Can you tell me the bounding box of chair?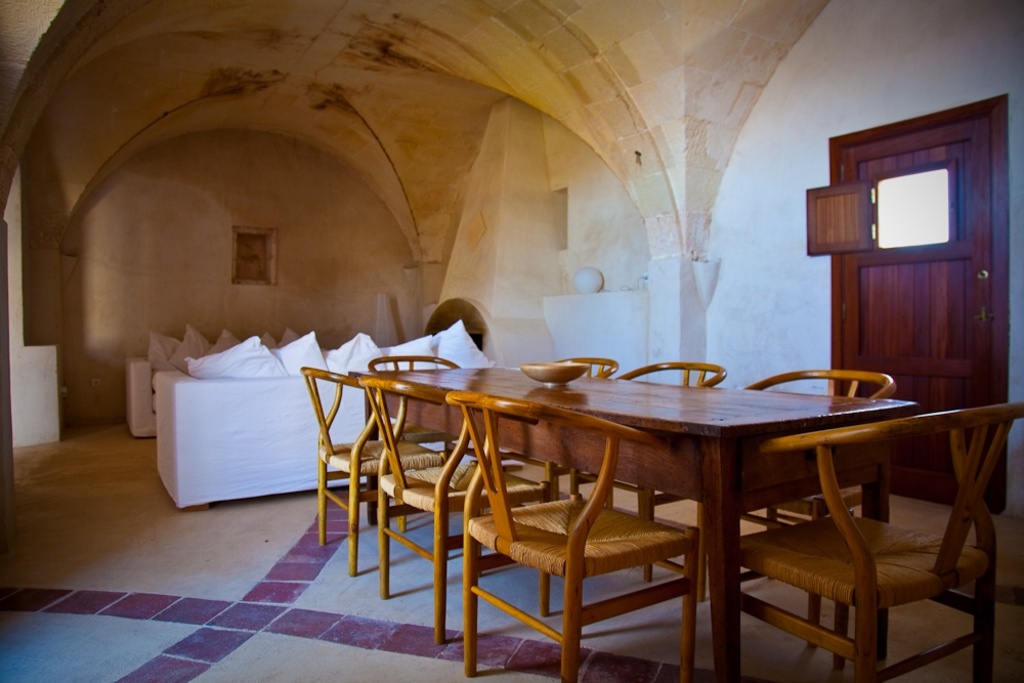
region(358, 373, 561, 644).
